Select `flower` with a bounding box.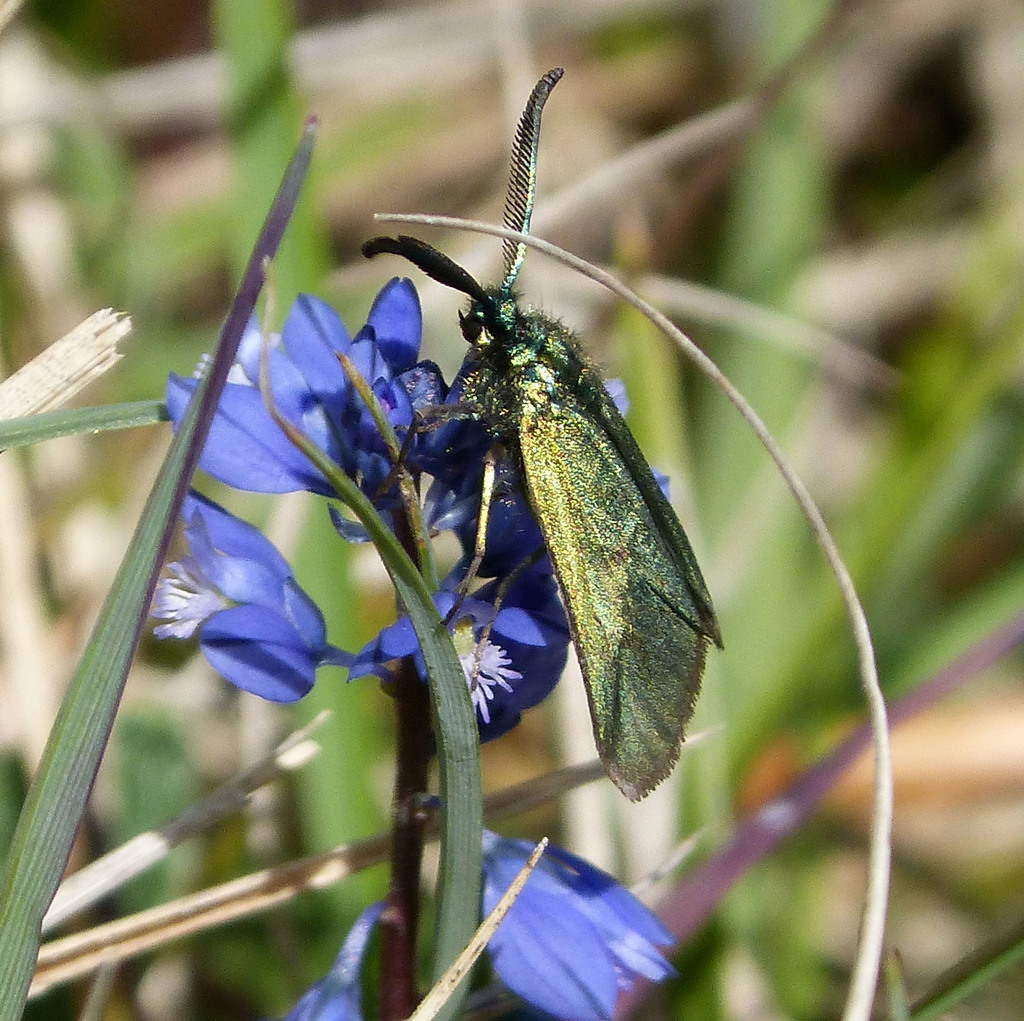
<region>422, 379, 682, 573</region>.
